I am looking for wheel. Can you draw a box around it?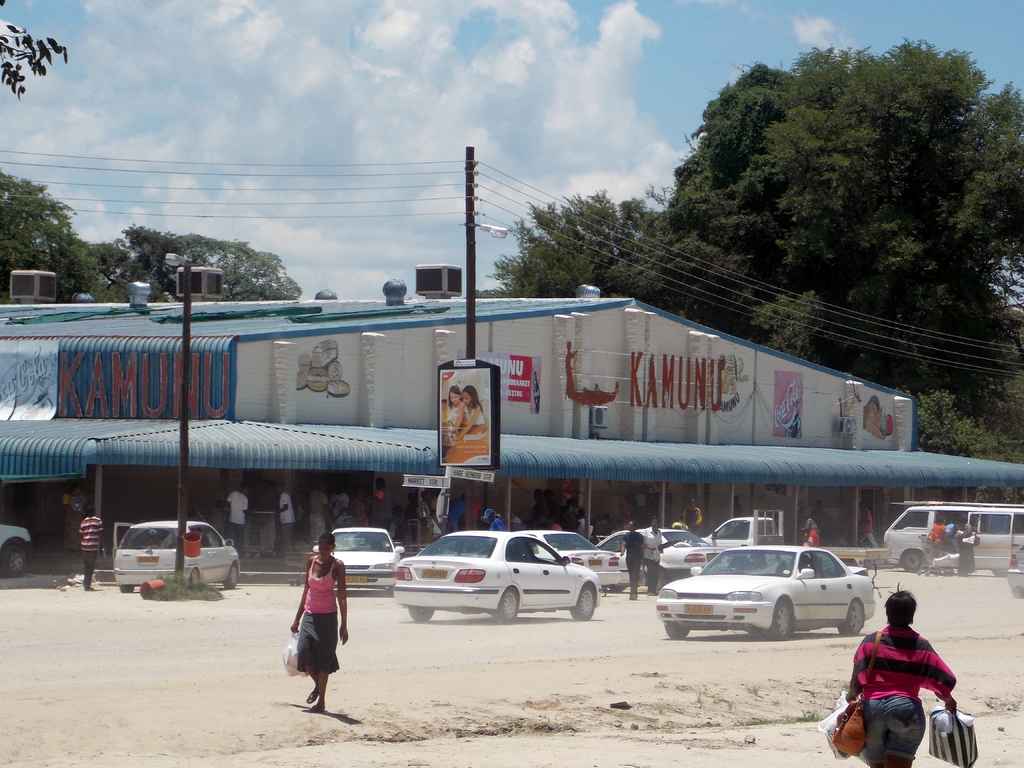
Sure, the bounding box is x1=1012 y1=585 x2=1023 y2=598.
